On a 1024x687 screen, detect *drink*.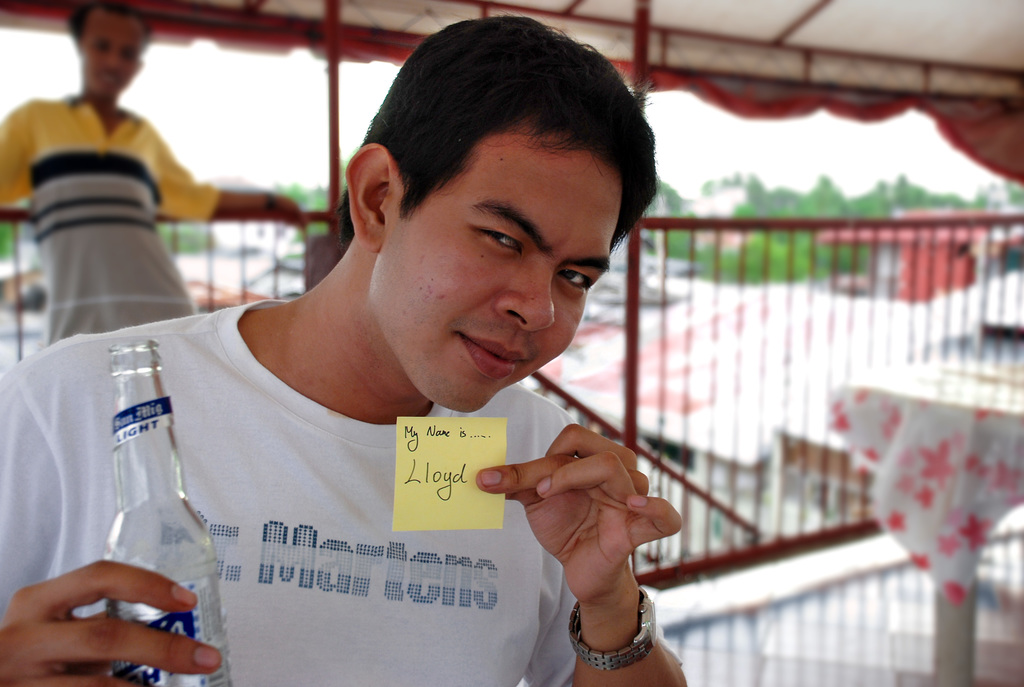
l=106, t=346, r=243, b=686.
